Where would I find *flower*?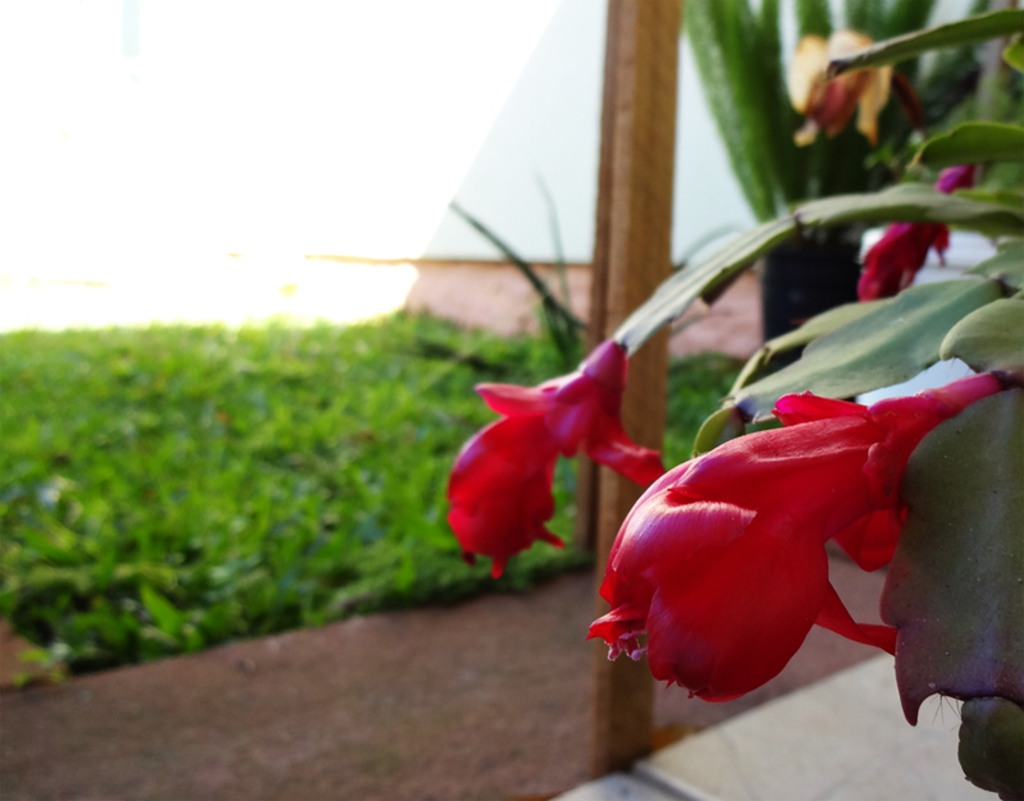
At {"x1": 435, "y1": 328, "x2": 685, "y2": 576}.
